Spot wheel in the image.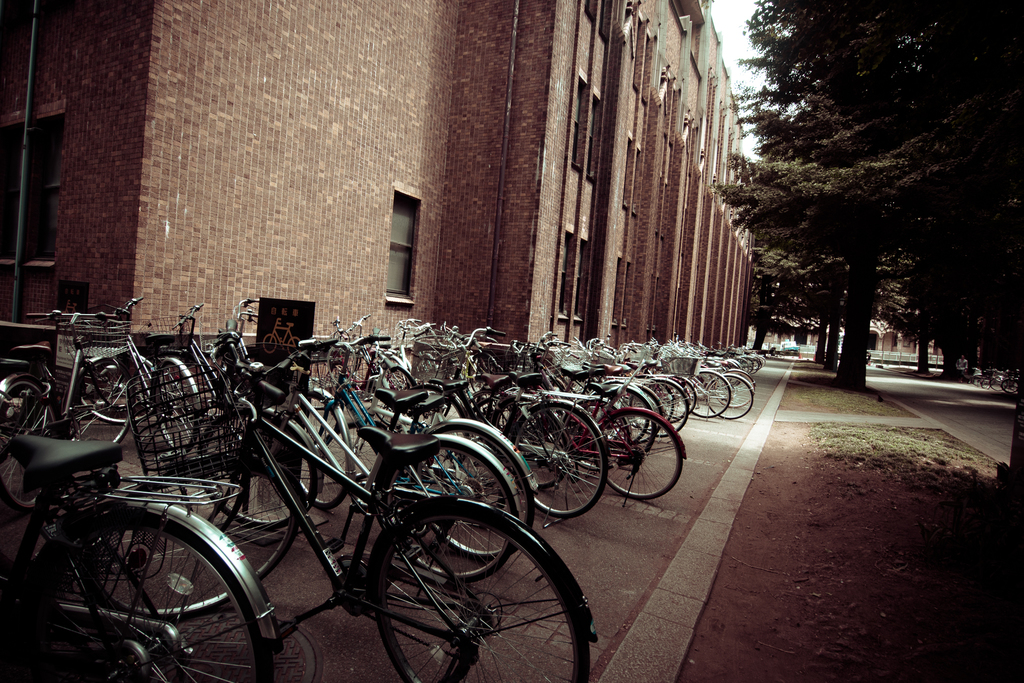
wheel found at pyautogui.locateOnScreen(707, 375, 752, 419).
